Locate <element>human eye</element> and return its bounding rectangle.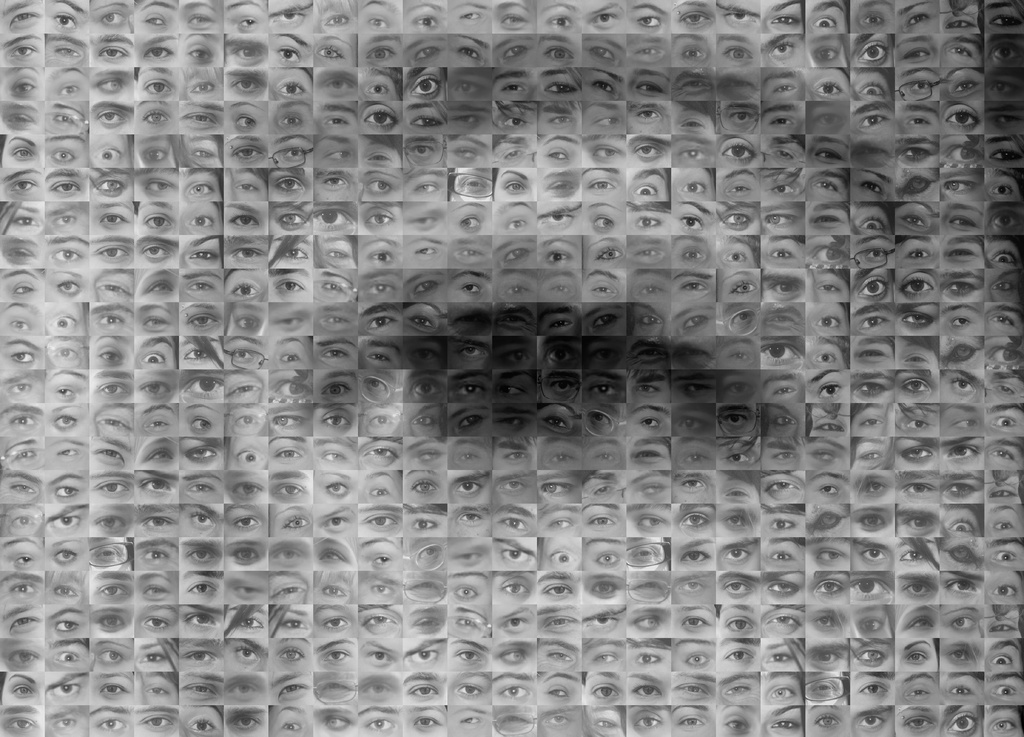
[182, 347, 209, 361].
